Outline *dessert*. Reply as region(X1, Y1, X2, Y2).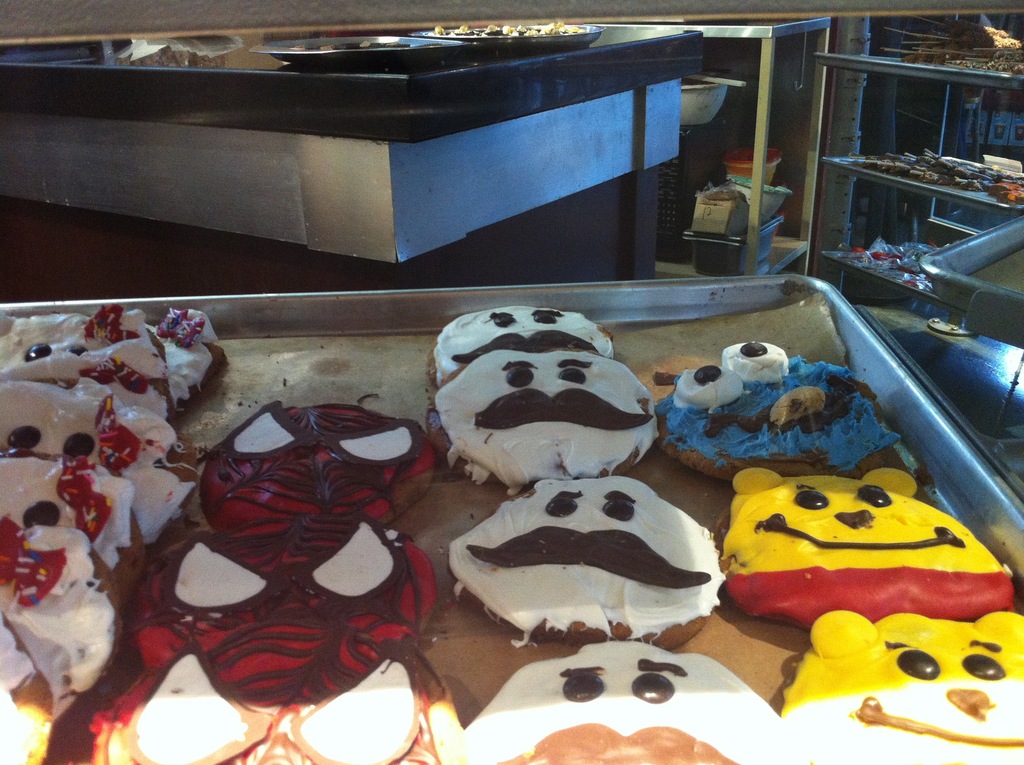
region(444, 642, 800, 764).
